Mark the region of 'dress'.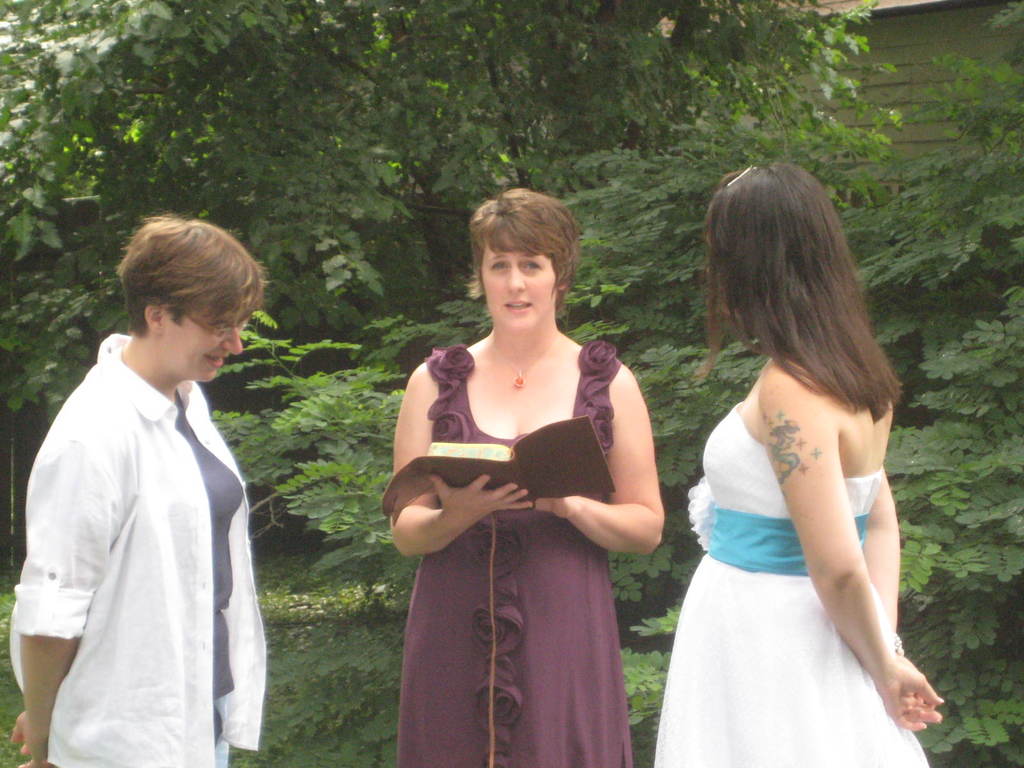
Region: bbox=[628, 343, 922, 764].
